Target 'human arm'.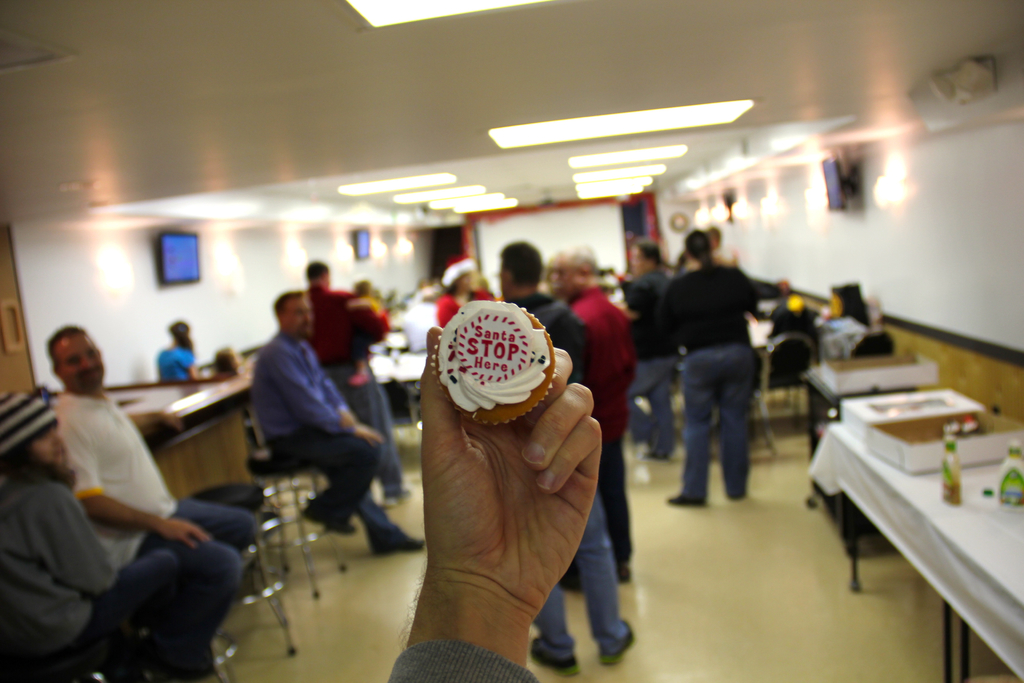
Target region: x1=62 y1=404 x2=209 y2=551.
